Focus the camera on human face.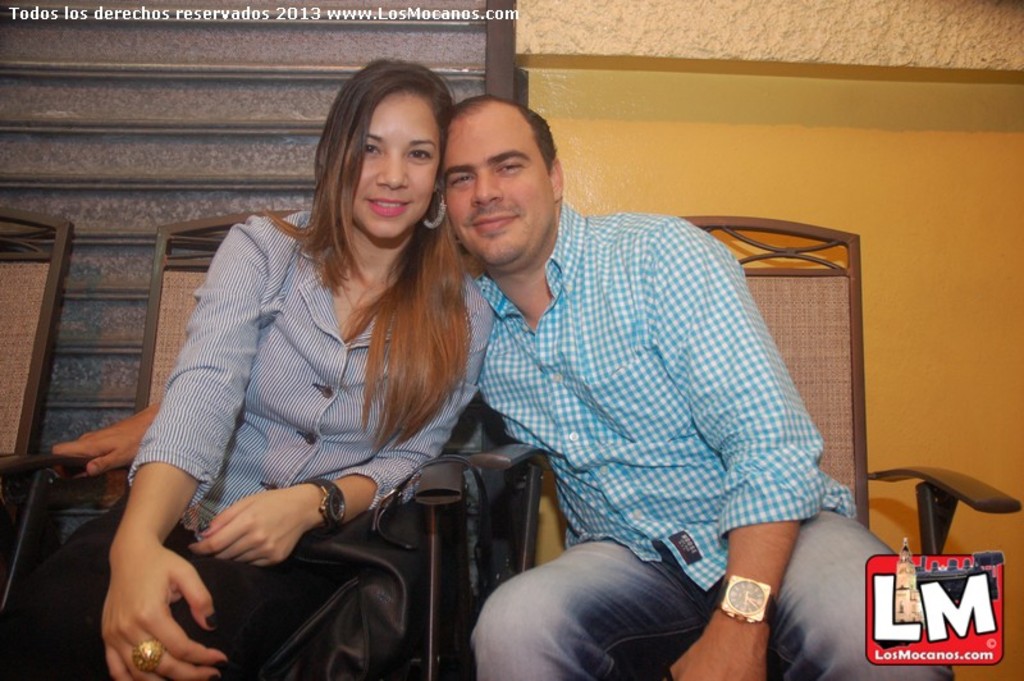
Focus region: crop(442, 102, 554, 271).
